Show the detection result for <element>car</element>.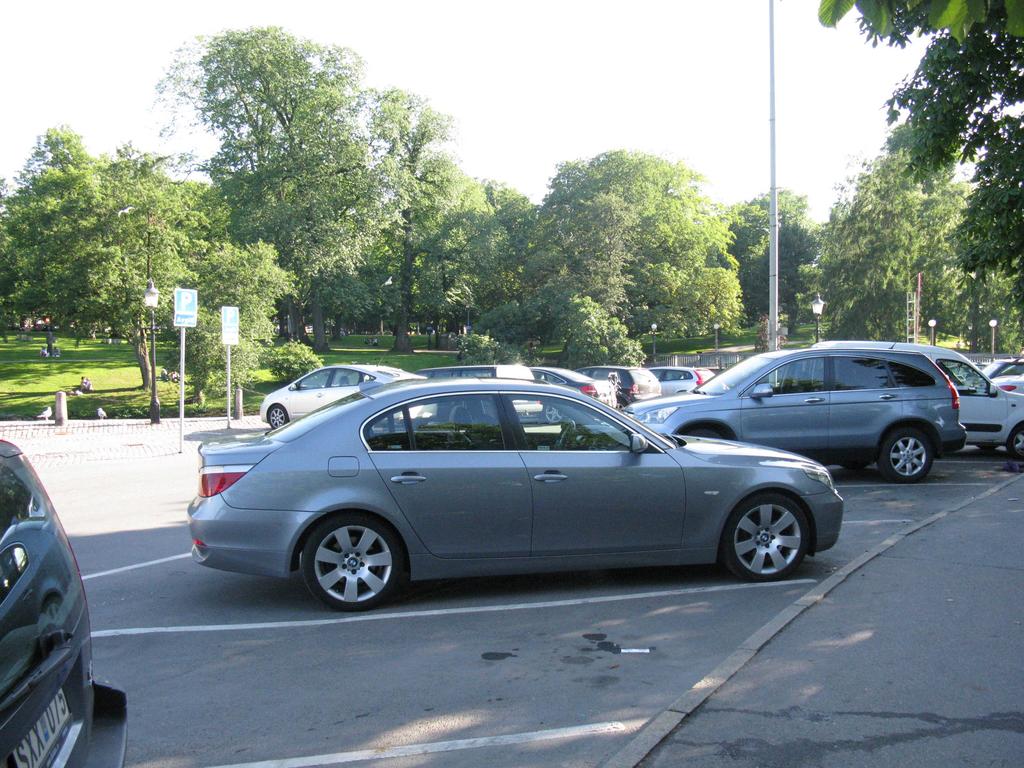
x1=646 y1=361 x2=714 y2=396.
